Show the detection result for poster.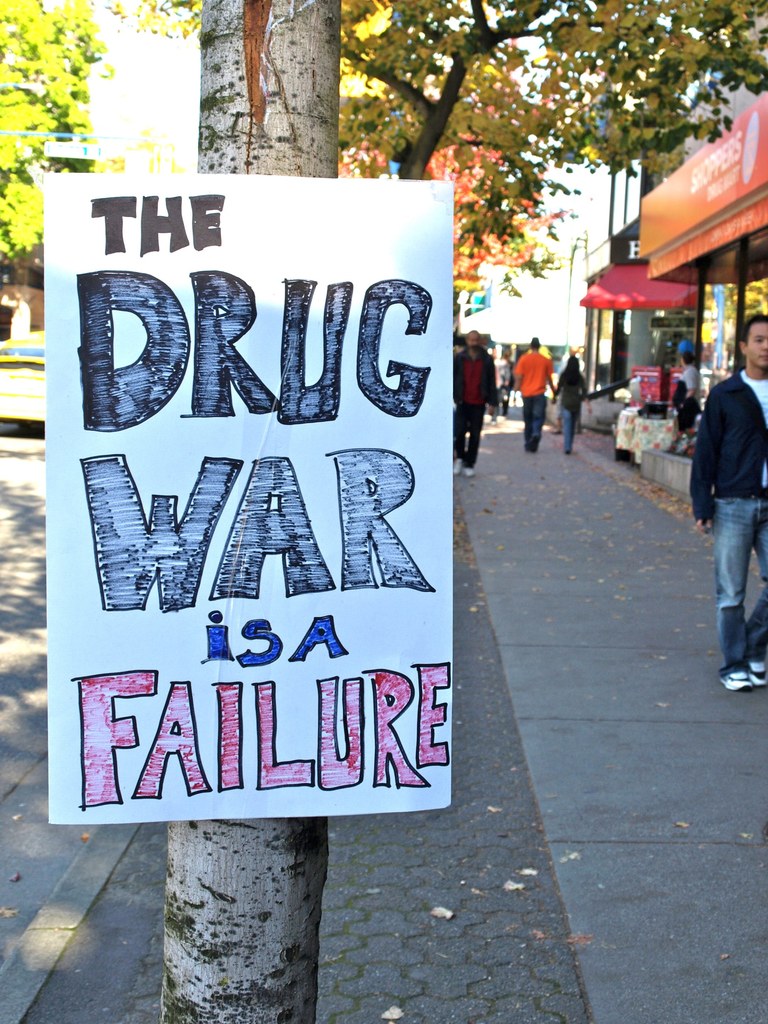
bbox=(38, 171, 451, 824).
